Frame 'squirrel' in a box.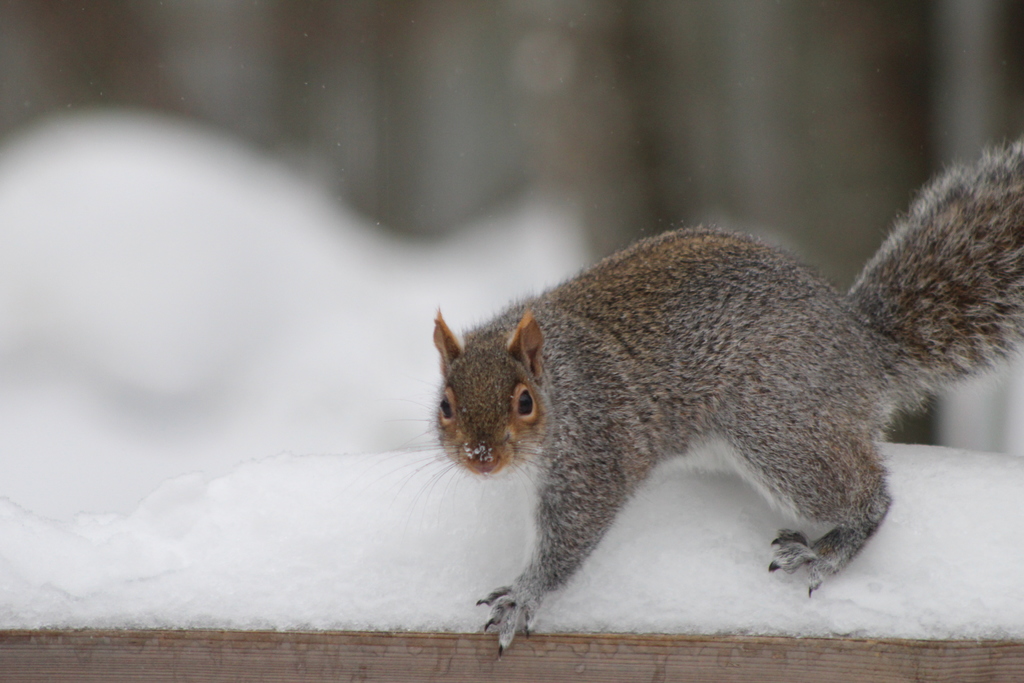
366/136/1023/668.
